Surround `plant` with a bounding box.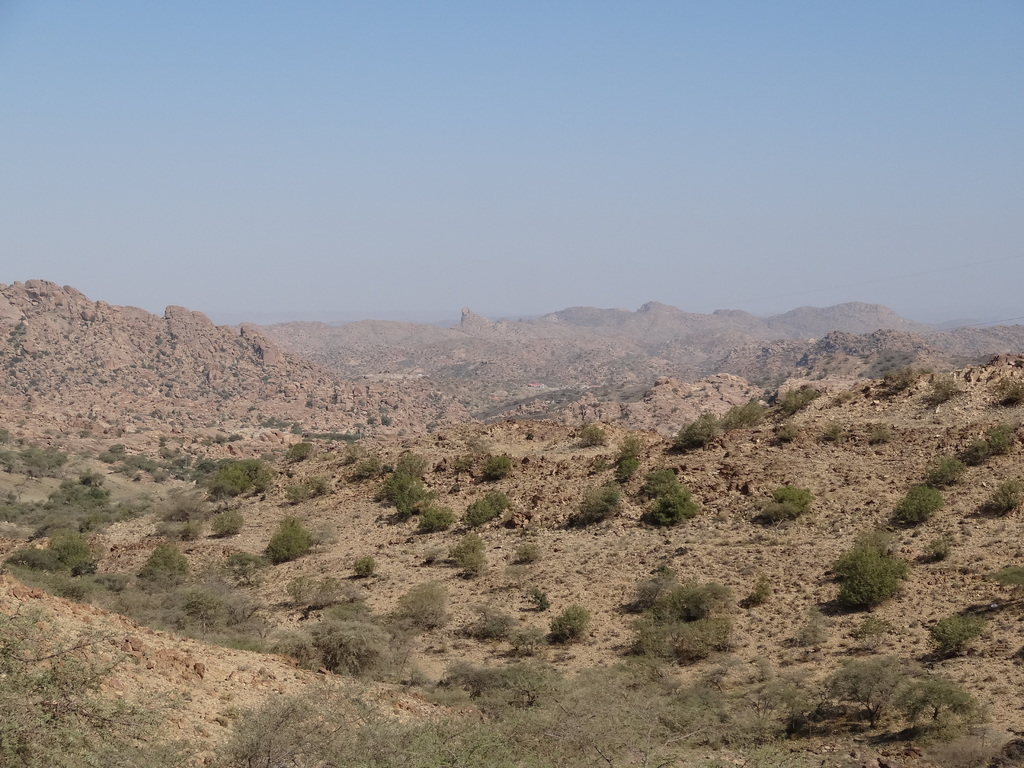
box=[928, 536, 949, 559].
